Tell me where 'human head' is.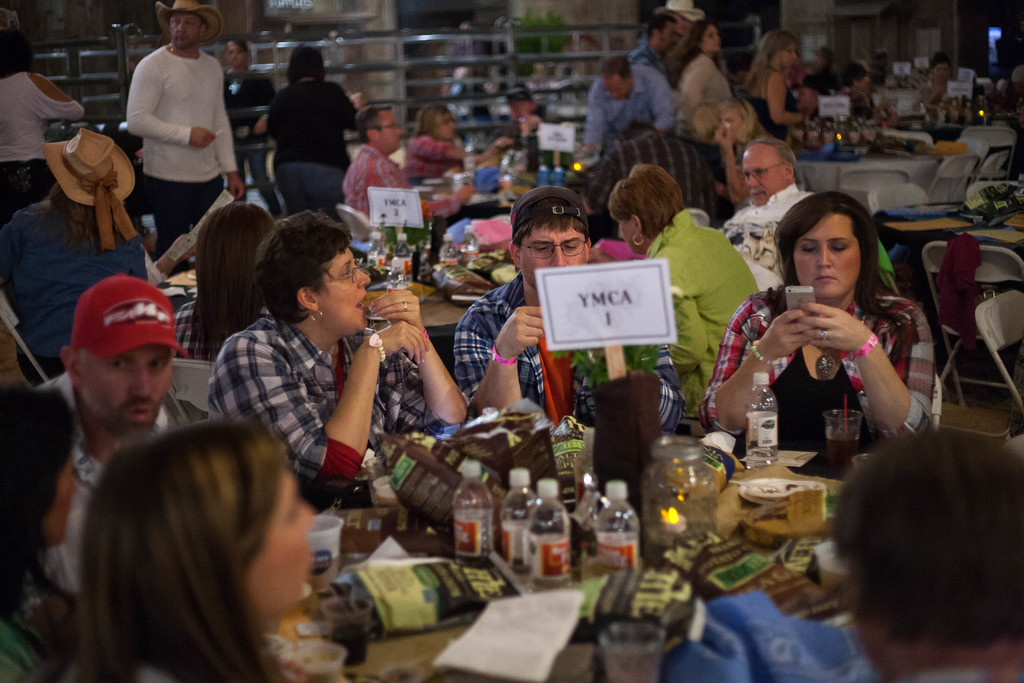
'human head' is at bbox=[758, 26, 804, 68].
